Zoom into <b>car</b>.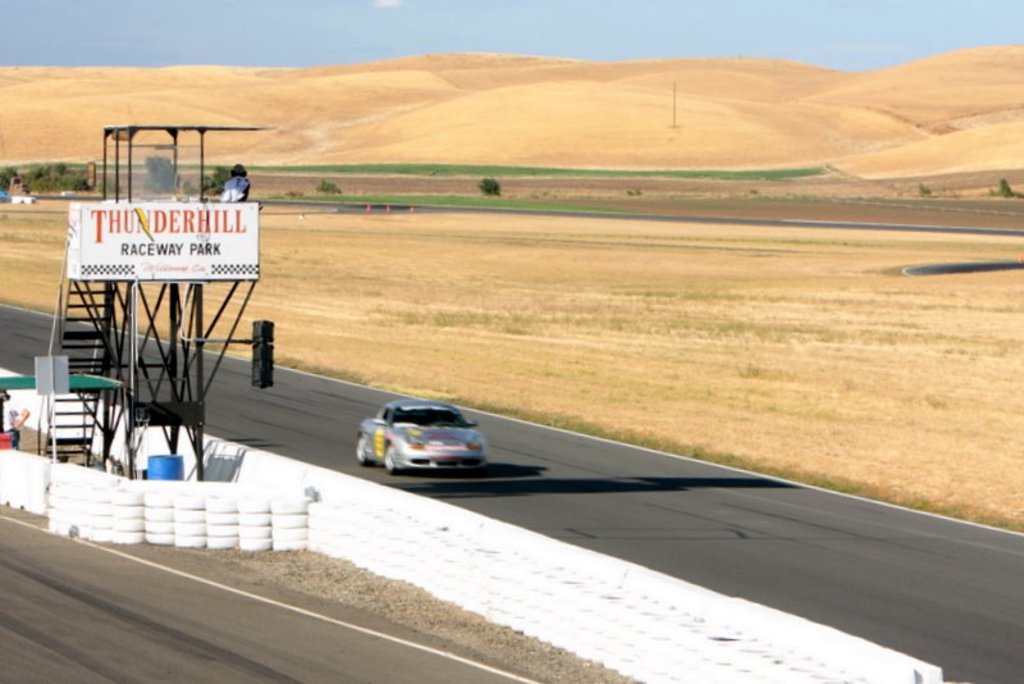
Zoom target: 349 393 479 476.
